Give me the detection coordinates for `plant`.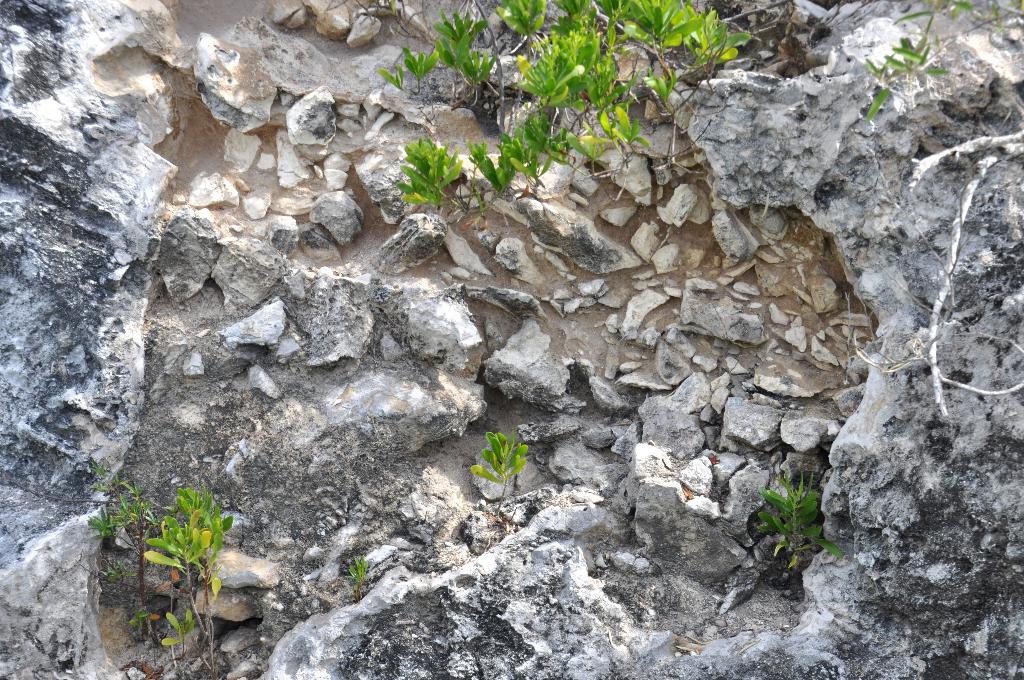
<bbox>348, 553, 373, 603</bbox>.
